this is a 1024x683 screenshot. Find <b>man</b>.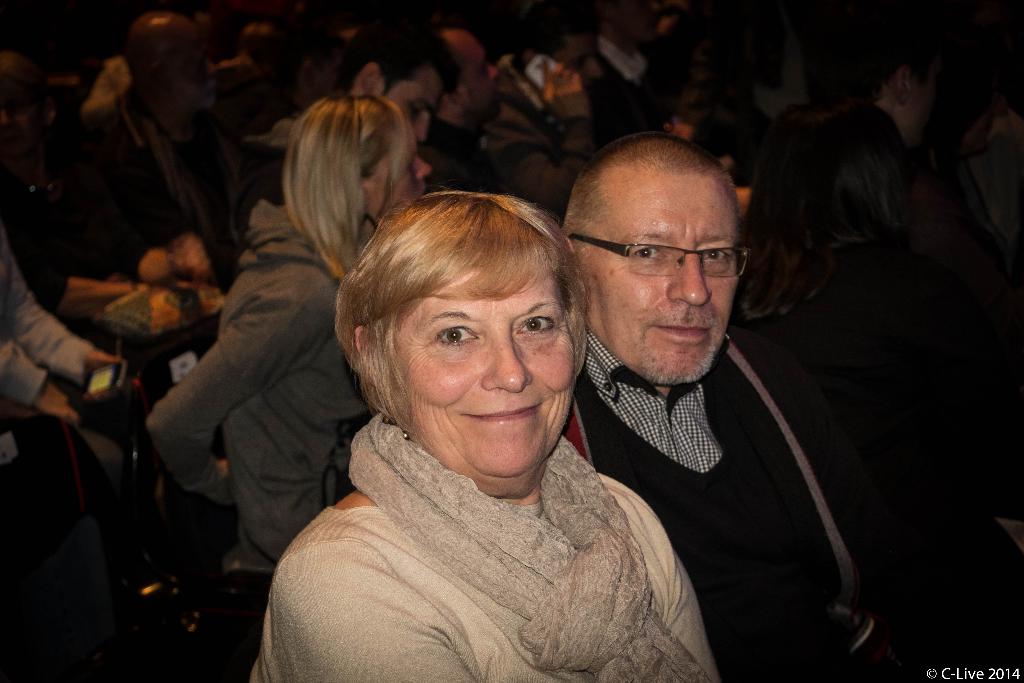
Bounding box: <box>775,0,1012,536</box>.
